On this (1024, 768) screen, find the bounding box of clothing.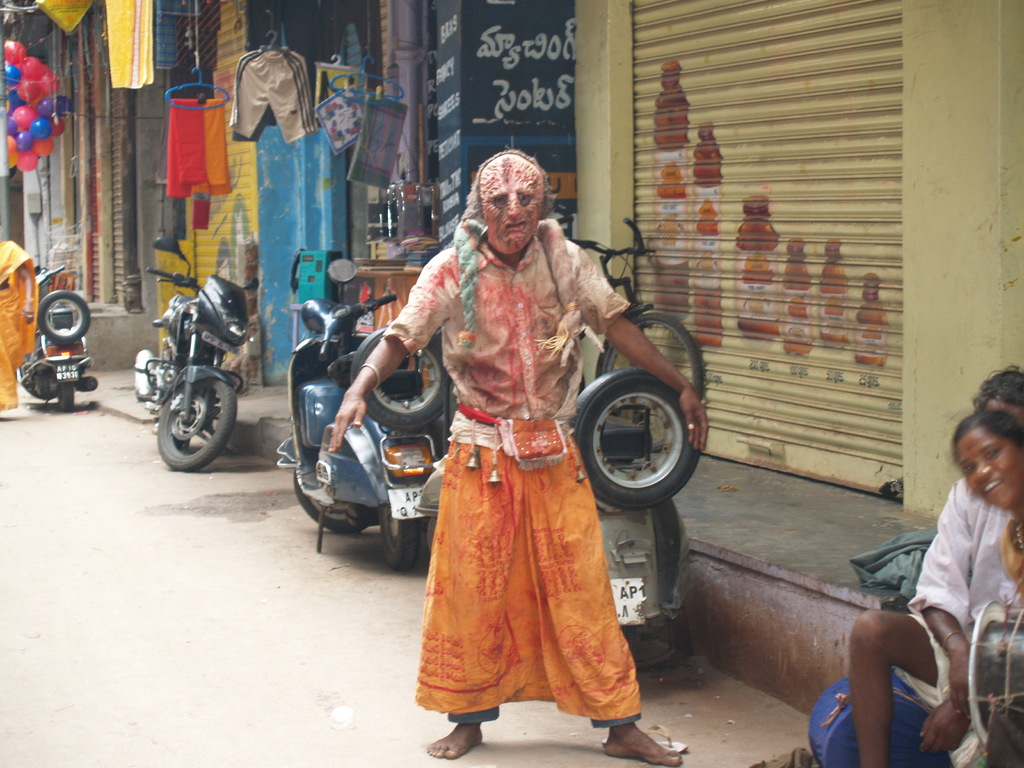
Bounding box: bbox=[167, 93, 241, 241].
